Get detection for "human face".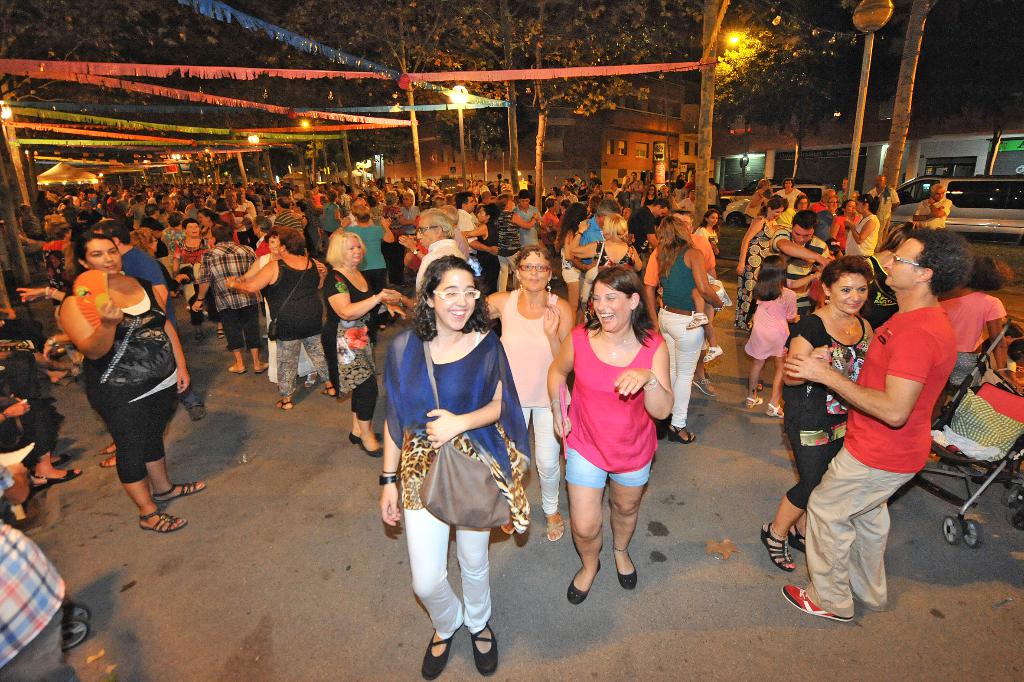
Detection: box(798, 197, 809, 210).
